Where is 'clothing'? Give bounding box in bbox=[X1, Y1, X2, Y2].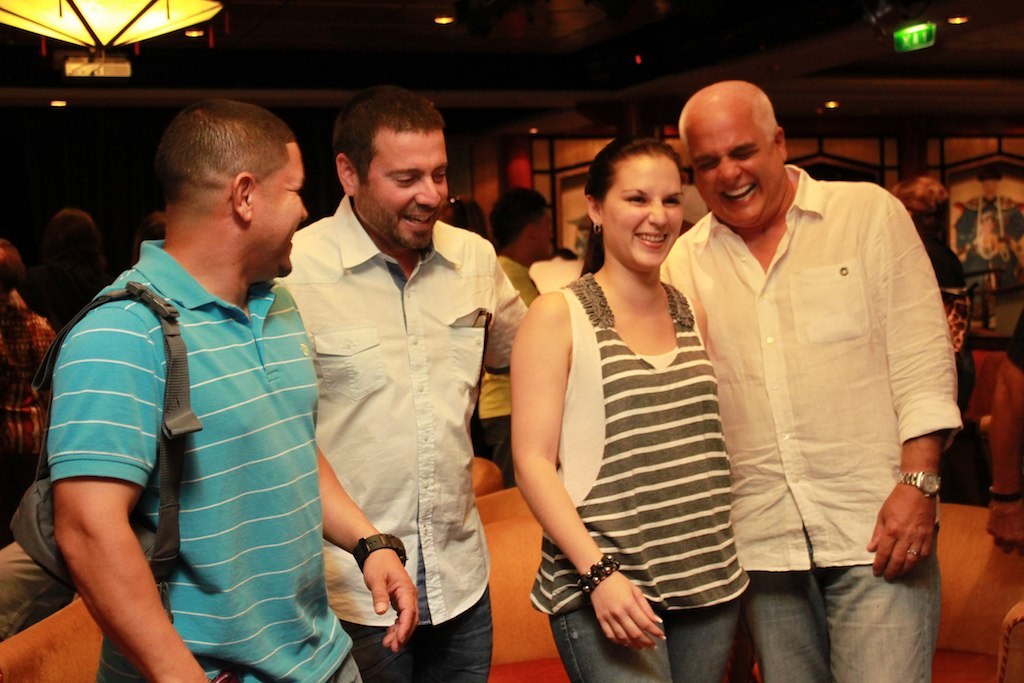
bbox=[499, 256, 543, 498].
